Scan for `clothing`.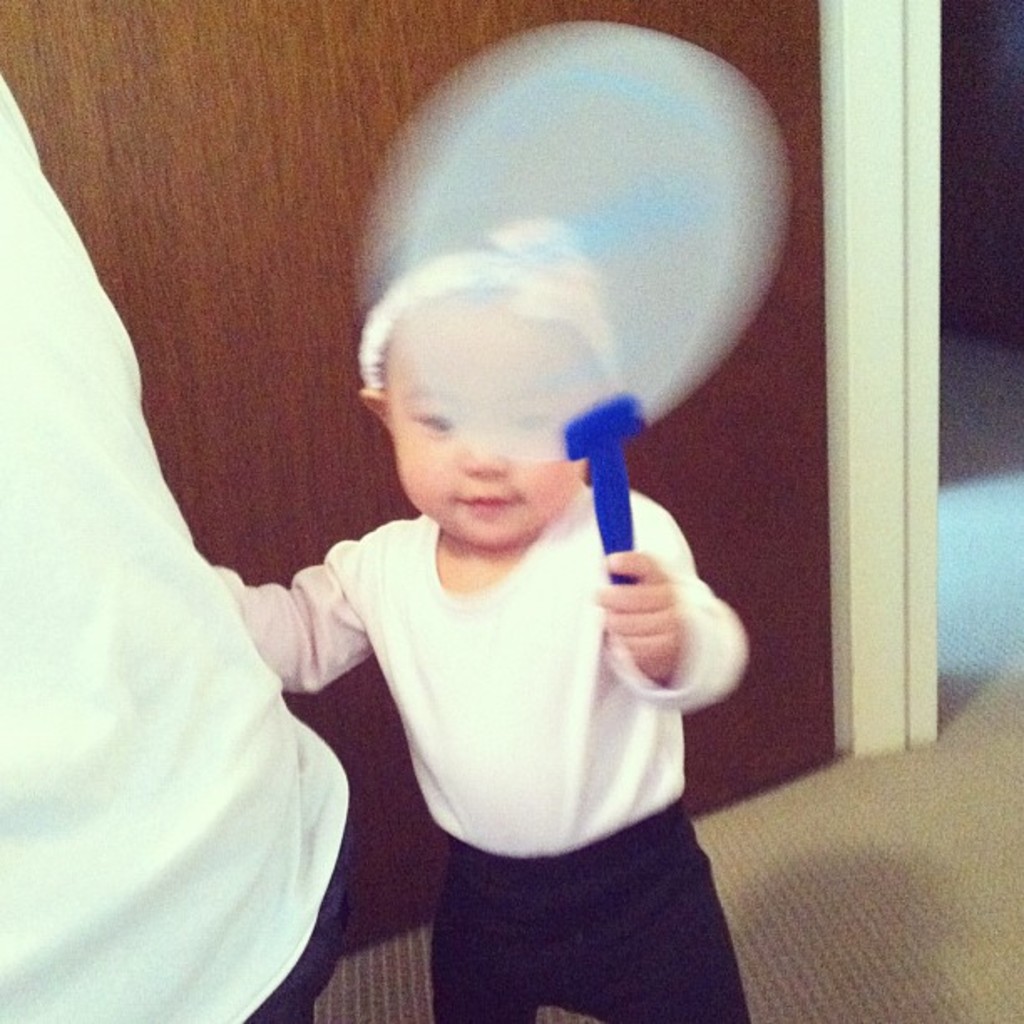
Scan result: 0,75,360,1022.
